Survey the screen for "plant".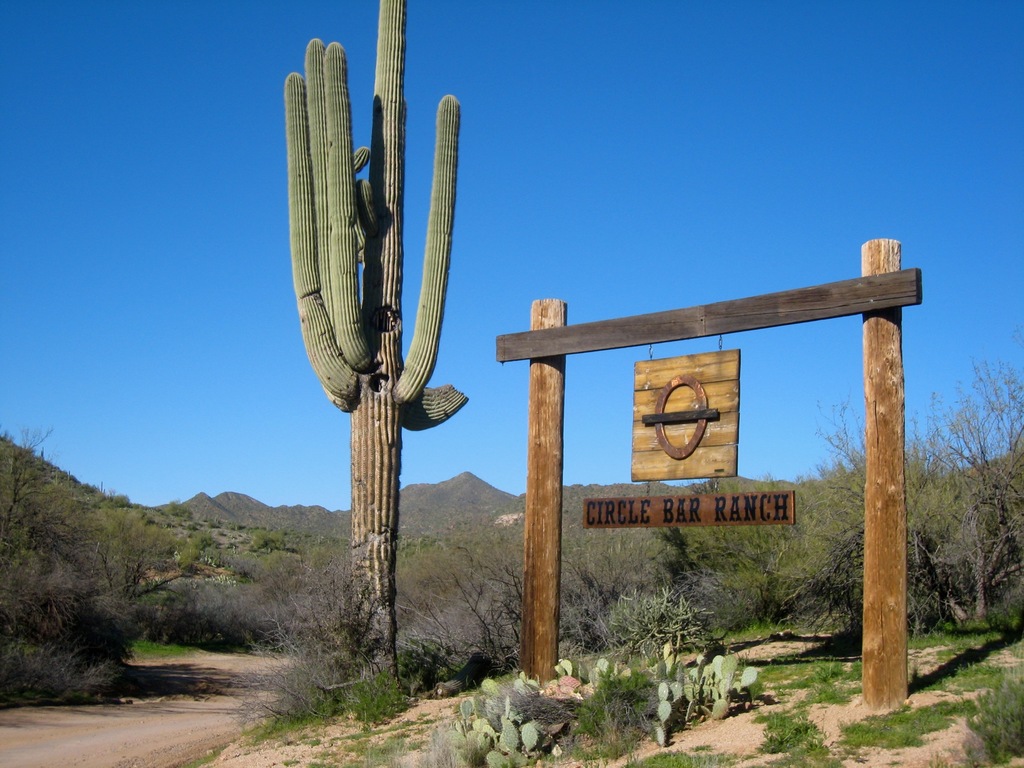
Survey found: crop(337, 671, 404, 723).
